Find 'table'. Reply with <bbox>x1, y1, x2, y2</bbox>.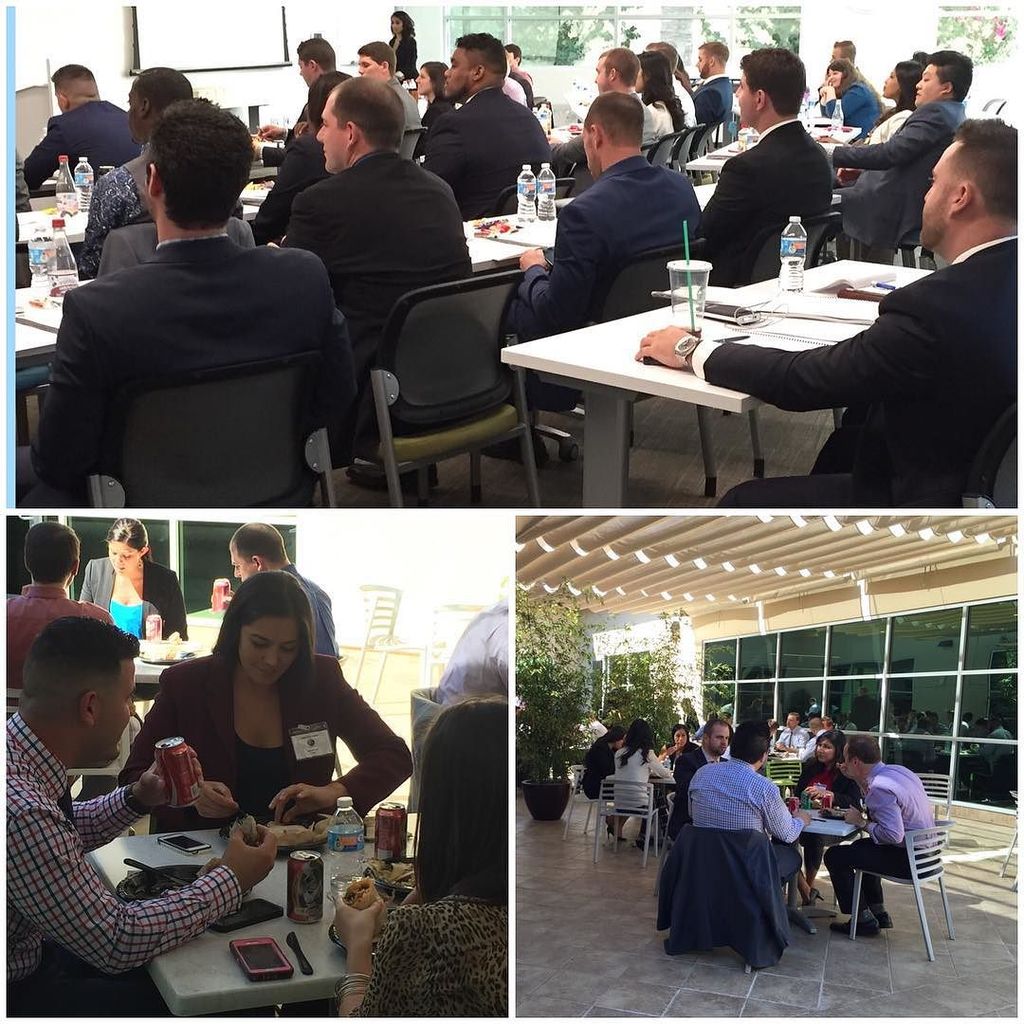
<bbox>503, 258, 957, 548</bbox>.
